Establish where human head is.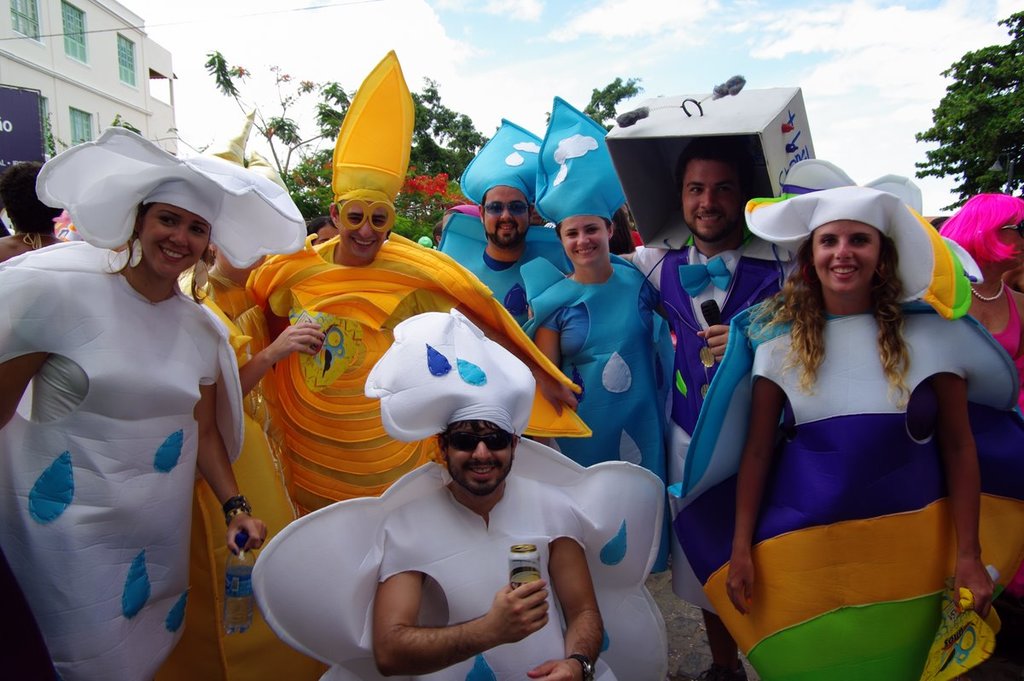
Established at Rect(442, 206, 477, 235).
